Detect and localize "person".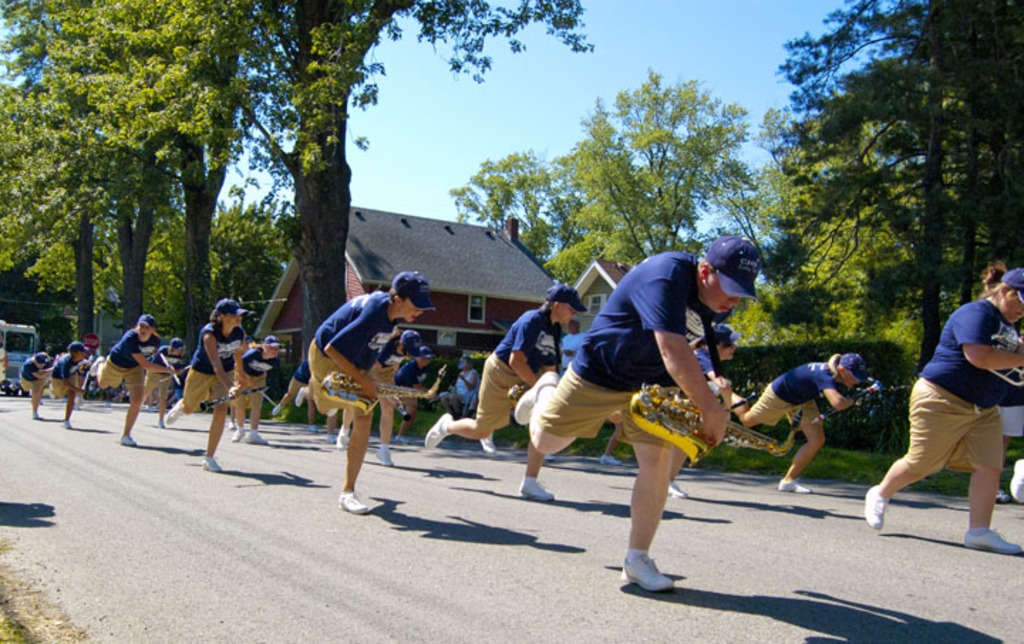
Localized at (x1=686, y1=327, x2=734, y2=499).
